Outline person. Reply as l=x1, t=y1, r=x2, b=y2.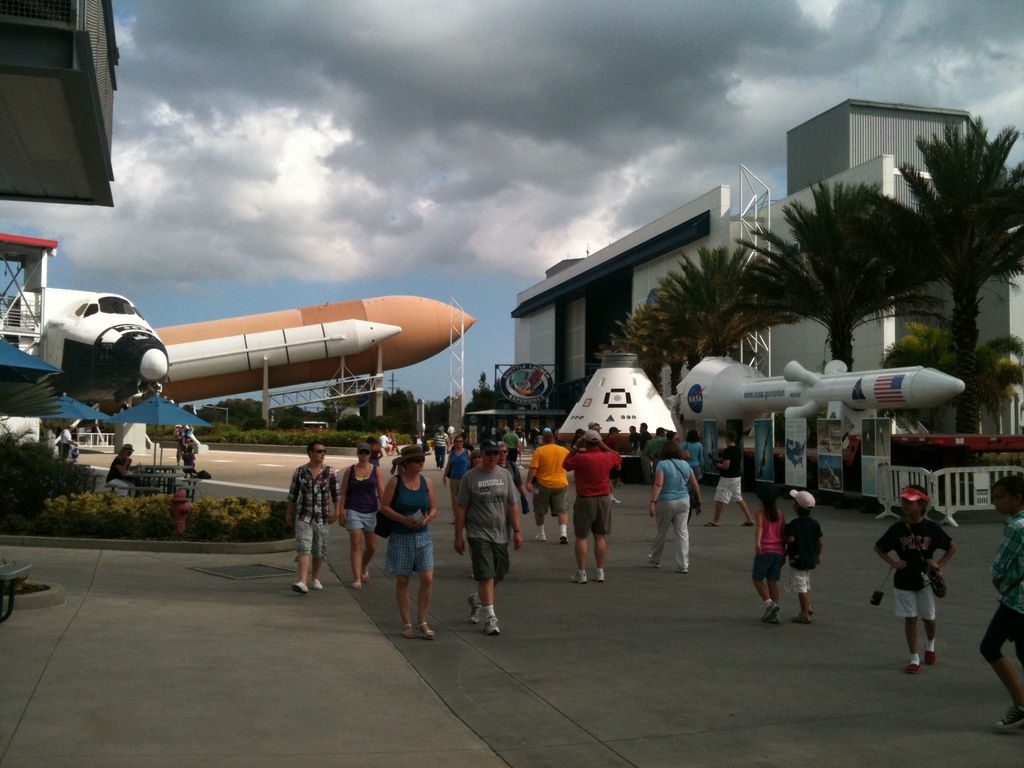
l=976, t=476, r=1023, b=726.
